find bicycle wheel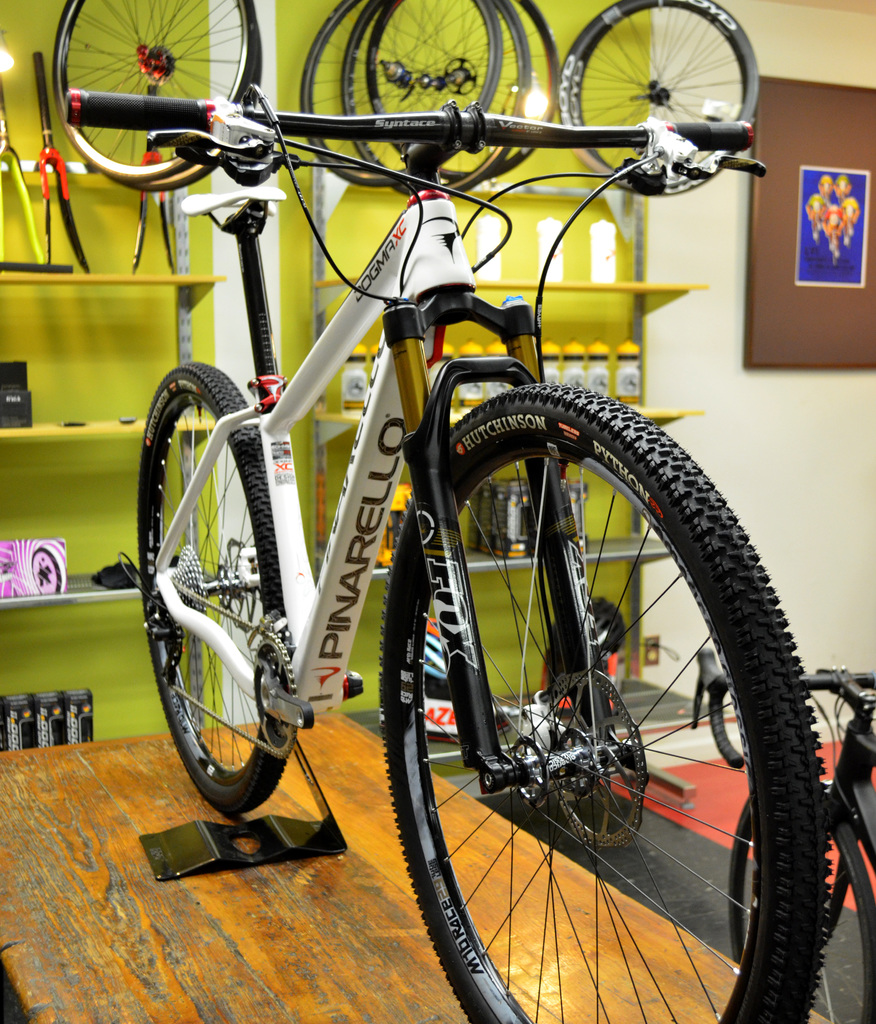
Rect(729, 782, 875, 1023)
